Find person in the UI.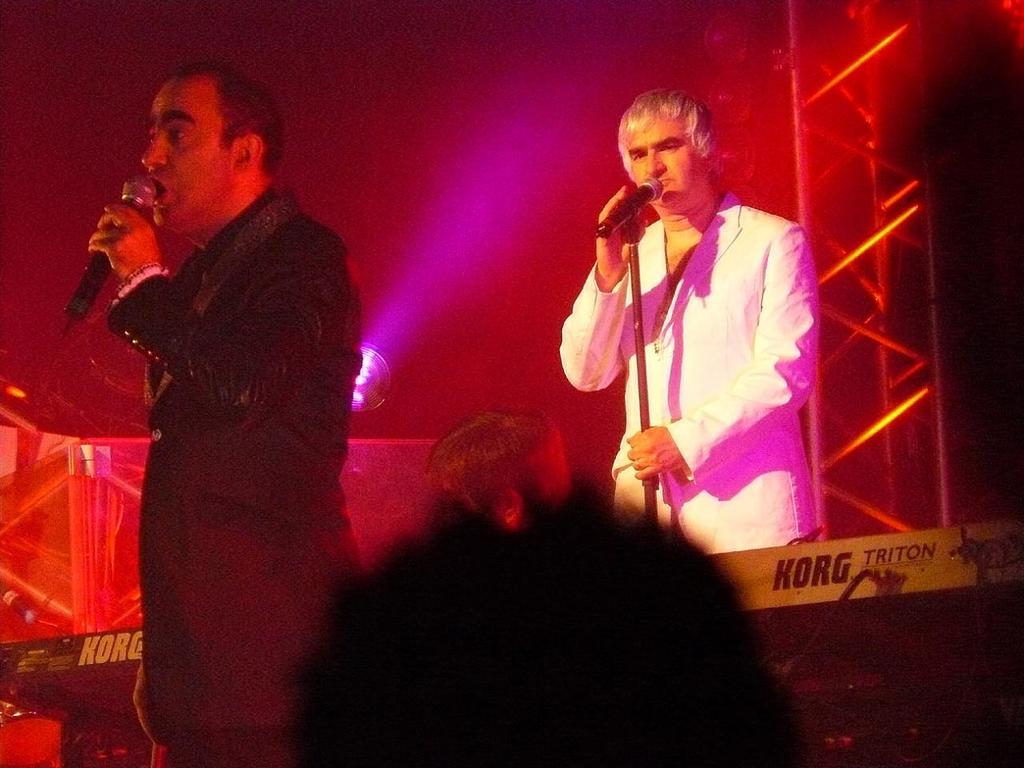
UI element at l=82, t=58, r=368, b=767.
